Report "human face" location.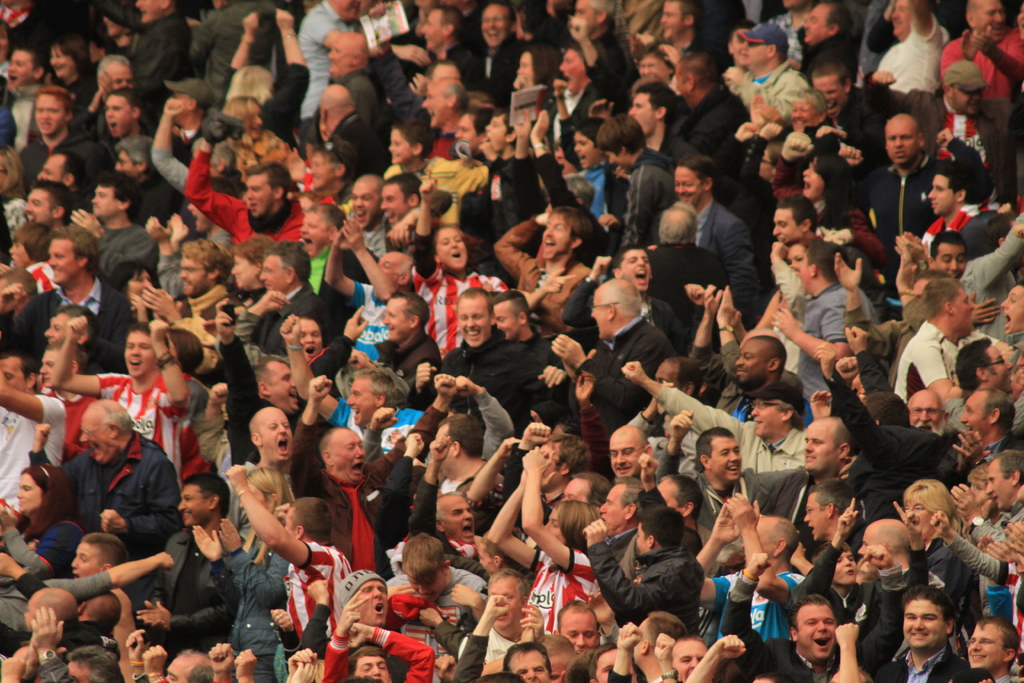
Report: detection(379, 252, 400, 282).
